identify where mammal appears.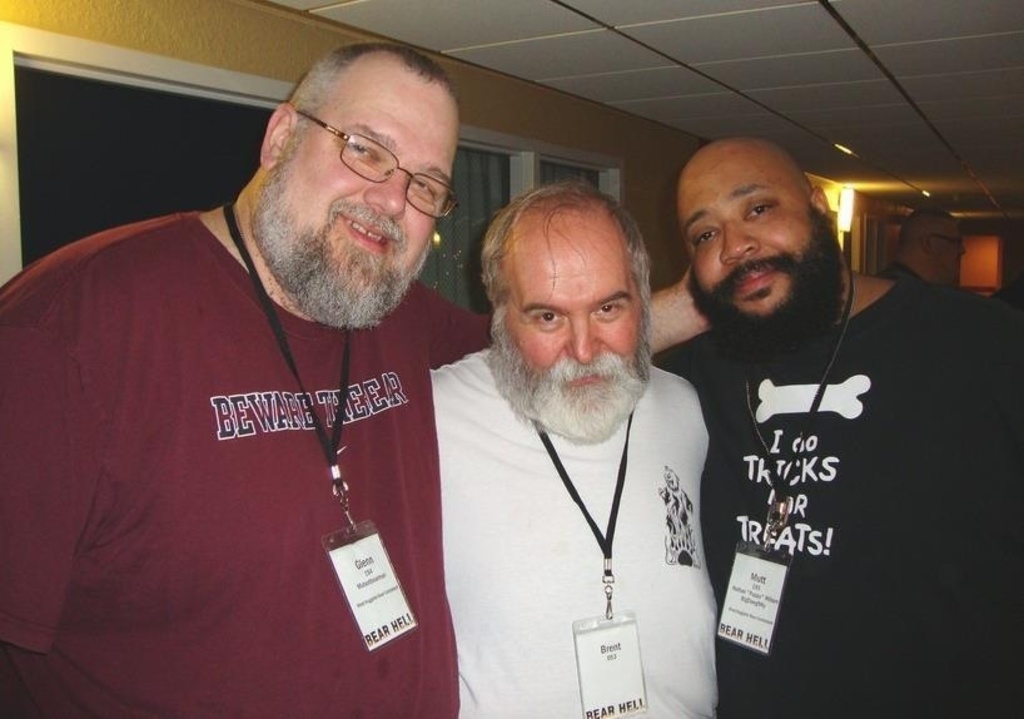
Appears at Rect(411, 215, 754, 683).
